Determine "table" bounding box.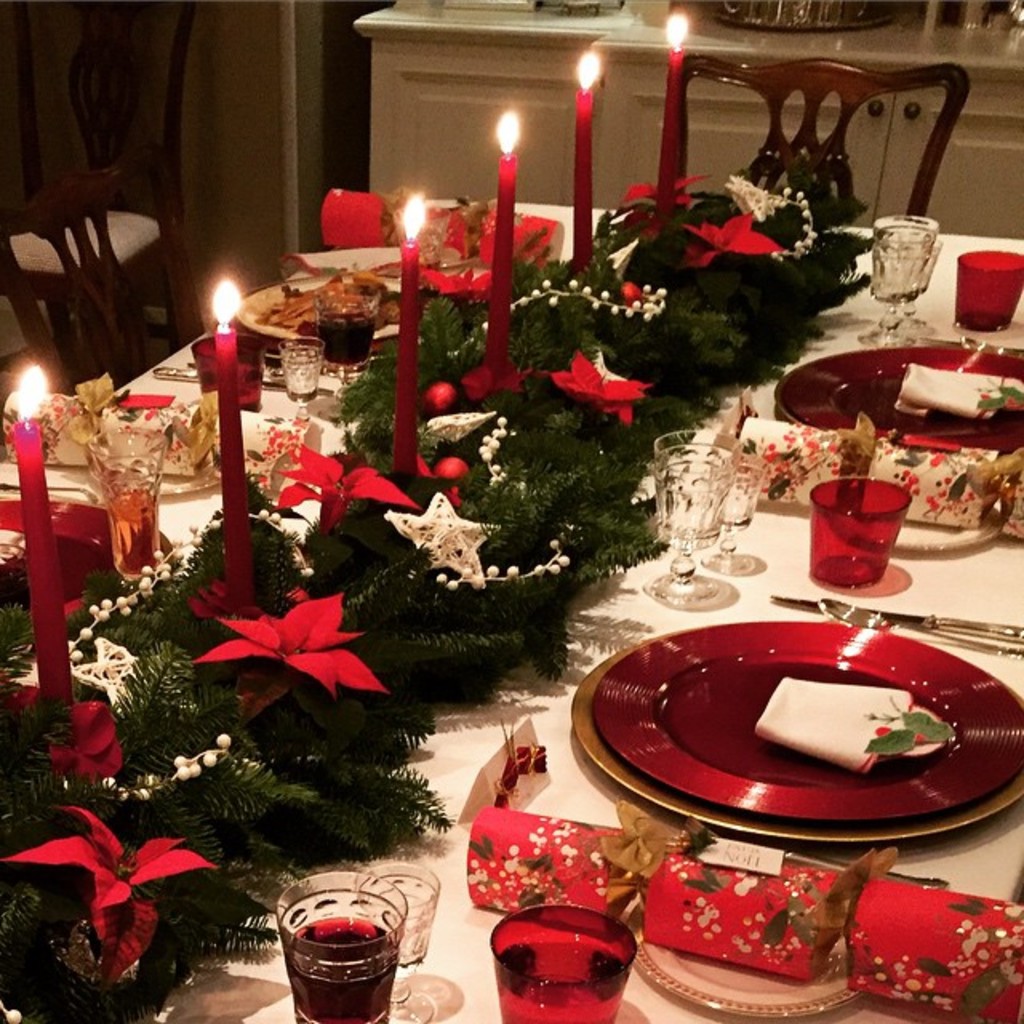
Determined: x1=0 y1=202 x2=1022 y2=1022.
